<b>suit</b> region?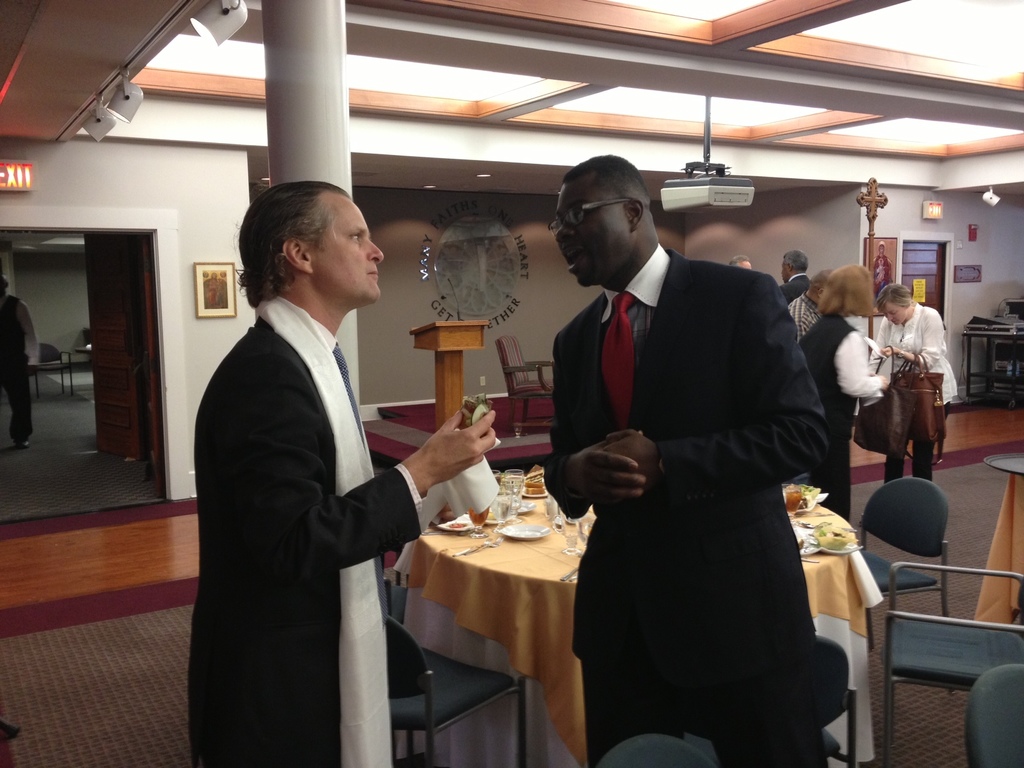
select_region(529, 150, 870, 762)
